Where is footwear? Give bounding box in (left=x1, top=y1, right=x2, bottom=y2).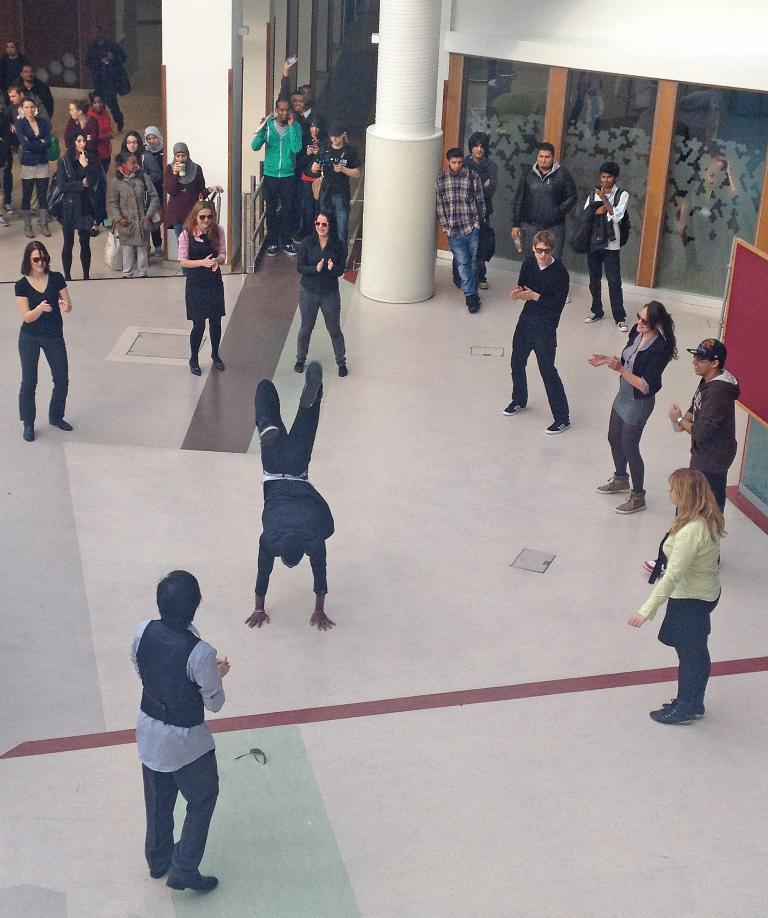
(left=48, top=417, right=73, bottom=434).
